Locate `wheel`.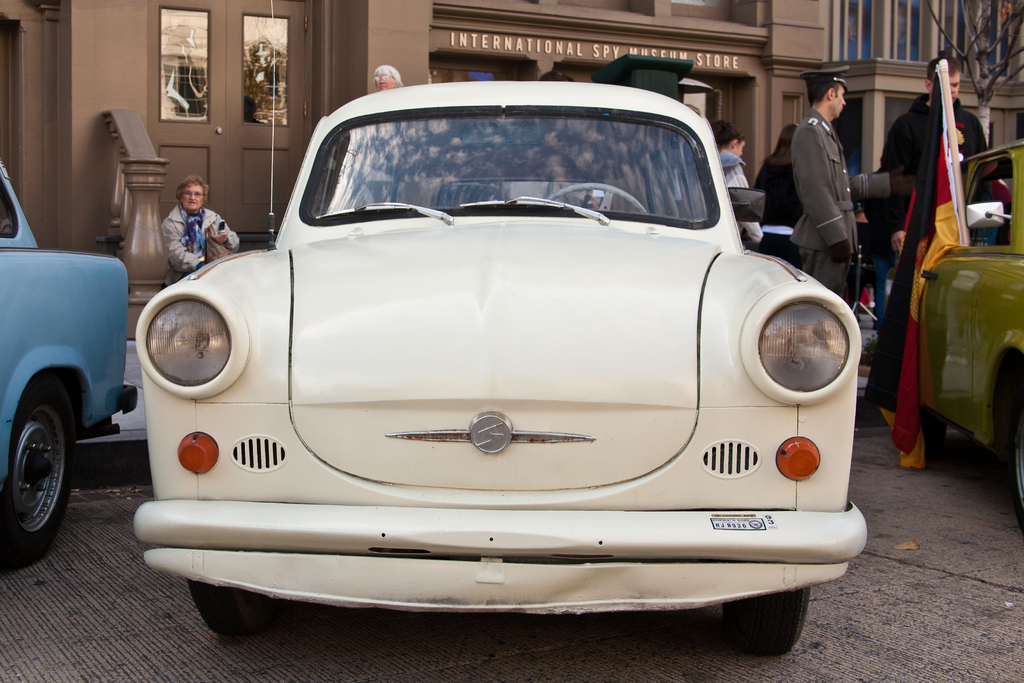
Bounding box: <bbox>721, 584, 808, 655</bbox>.
